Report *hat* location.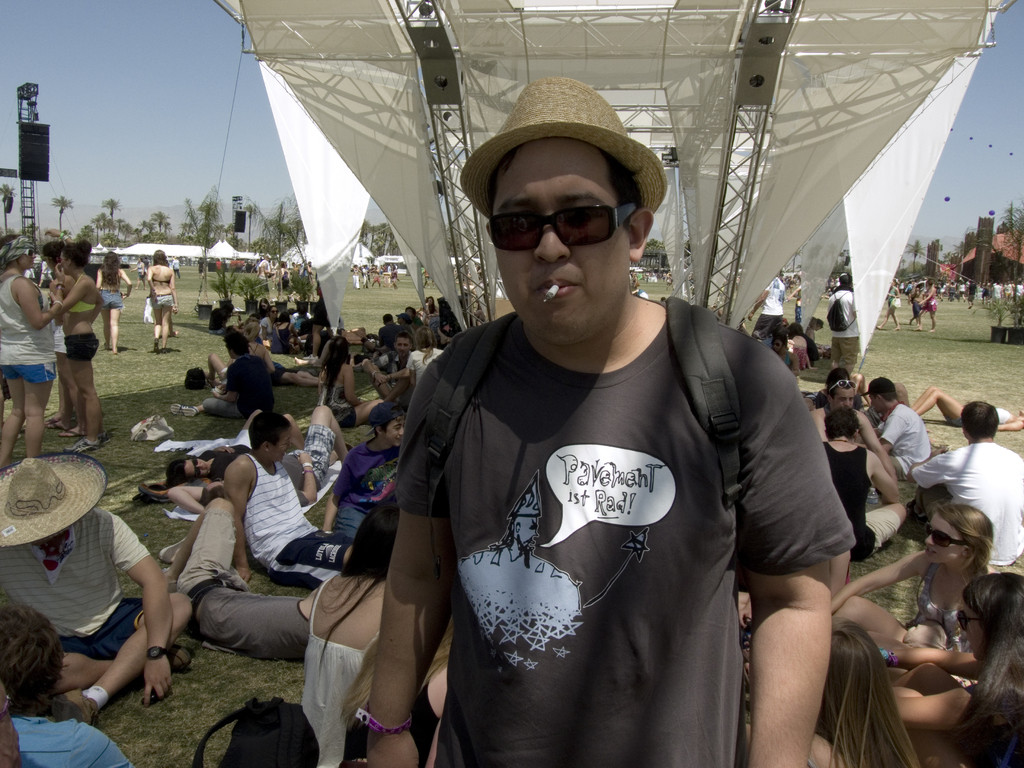
Report: crop(0, 448, 107, 546).
